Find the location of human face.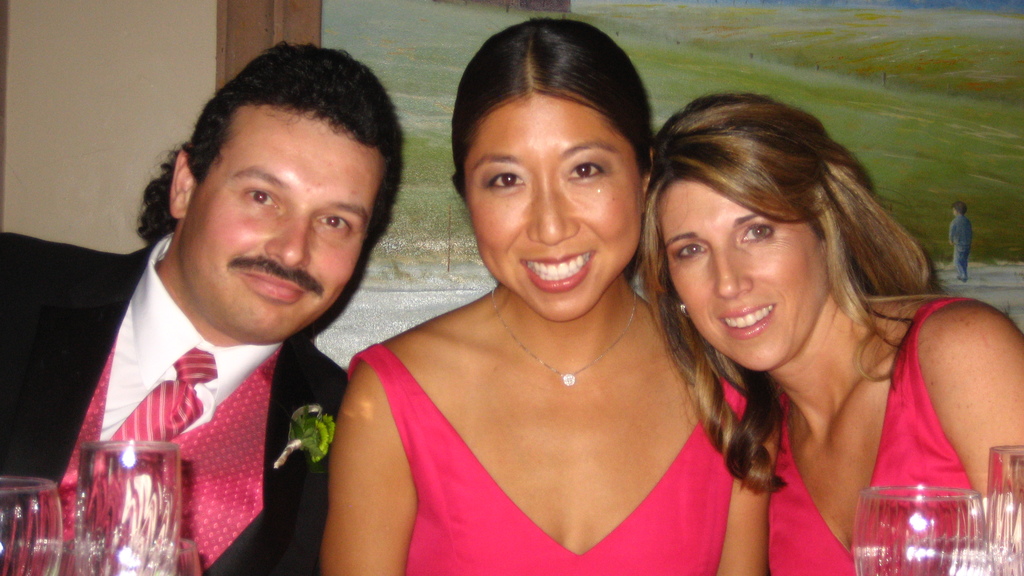
Location: [465,91,650,316].
